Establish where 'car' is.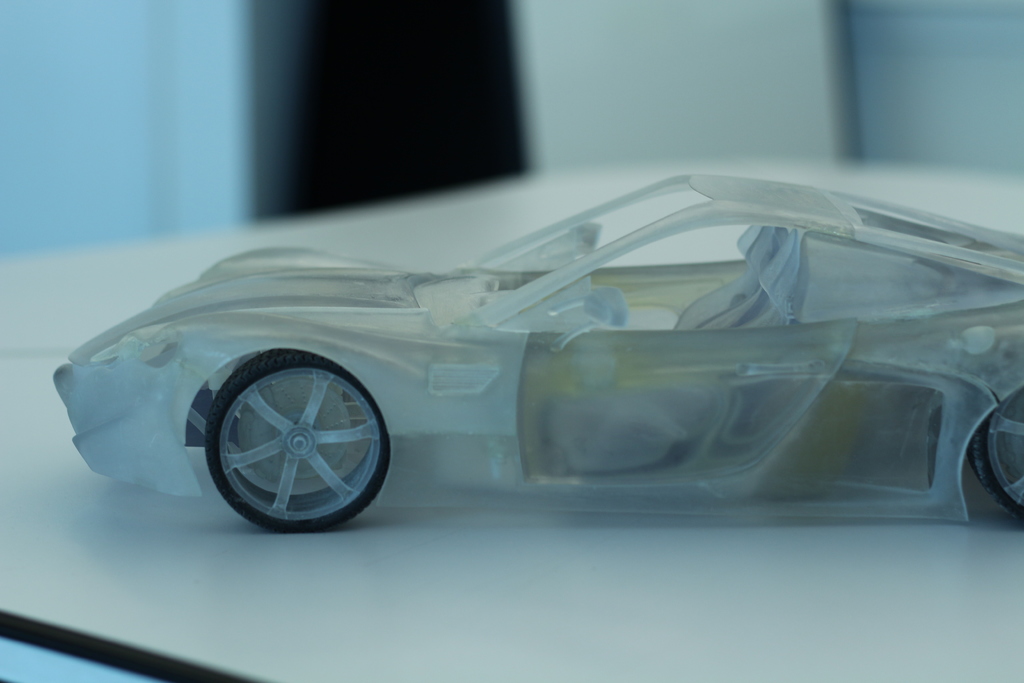
Established at bbox(46, 167, 1005, 553).
